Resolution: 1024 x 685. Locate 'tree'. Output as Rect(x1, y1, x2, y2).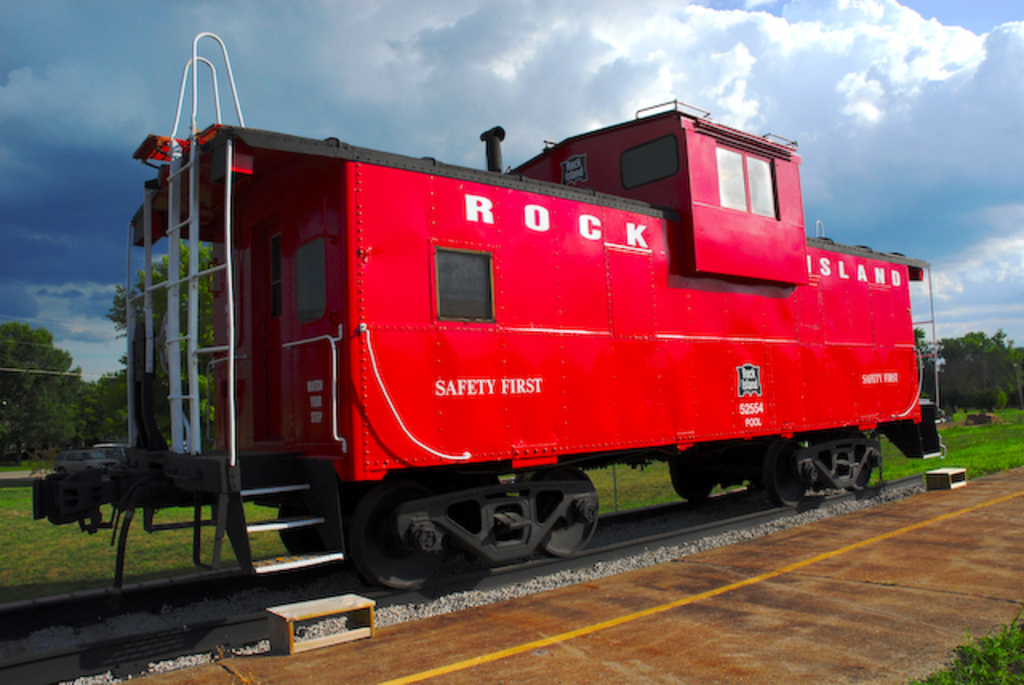
Rect(0, 317, 102, 469).
